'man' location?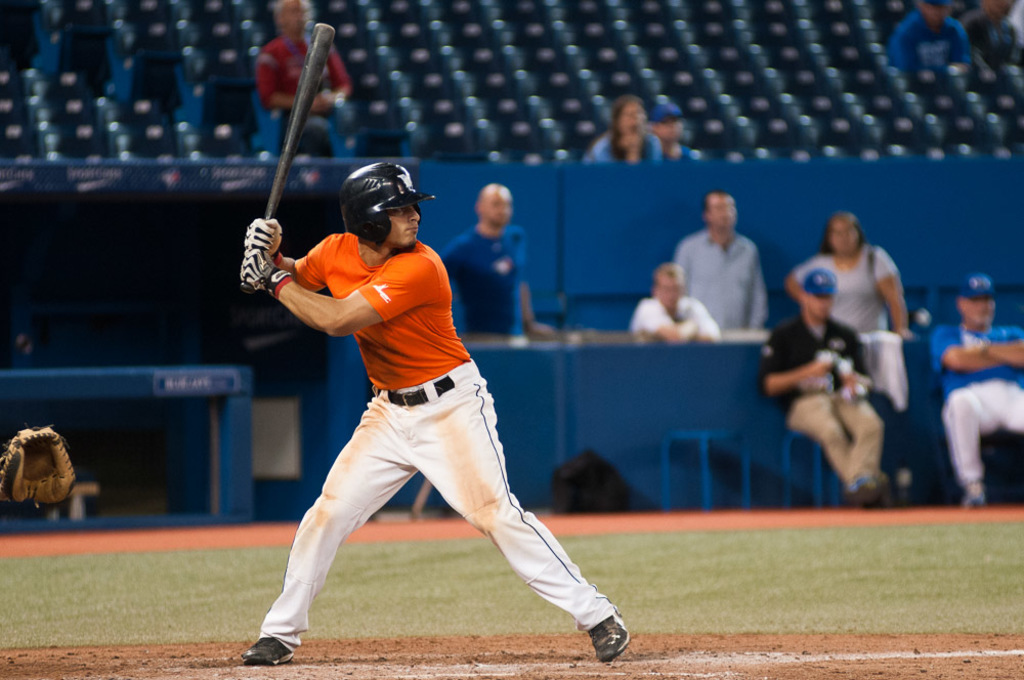
l=631, t=261, r=717, b=345
